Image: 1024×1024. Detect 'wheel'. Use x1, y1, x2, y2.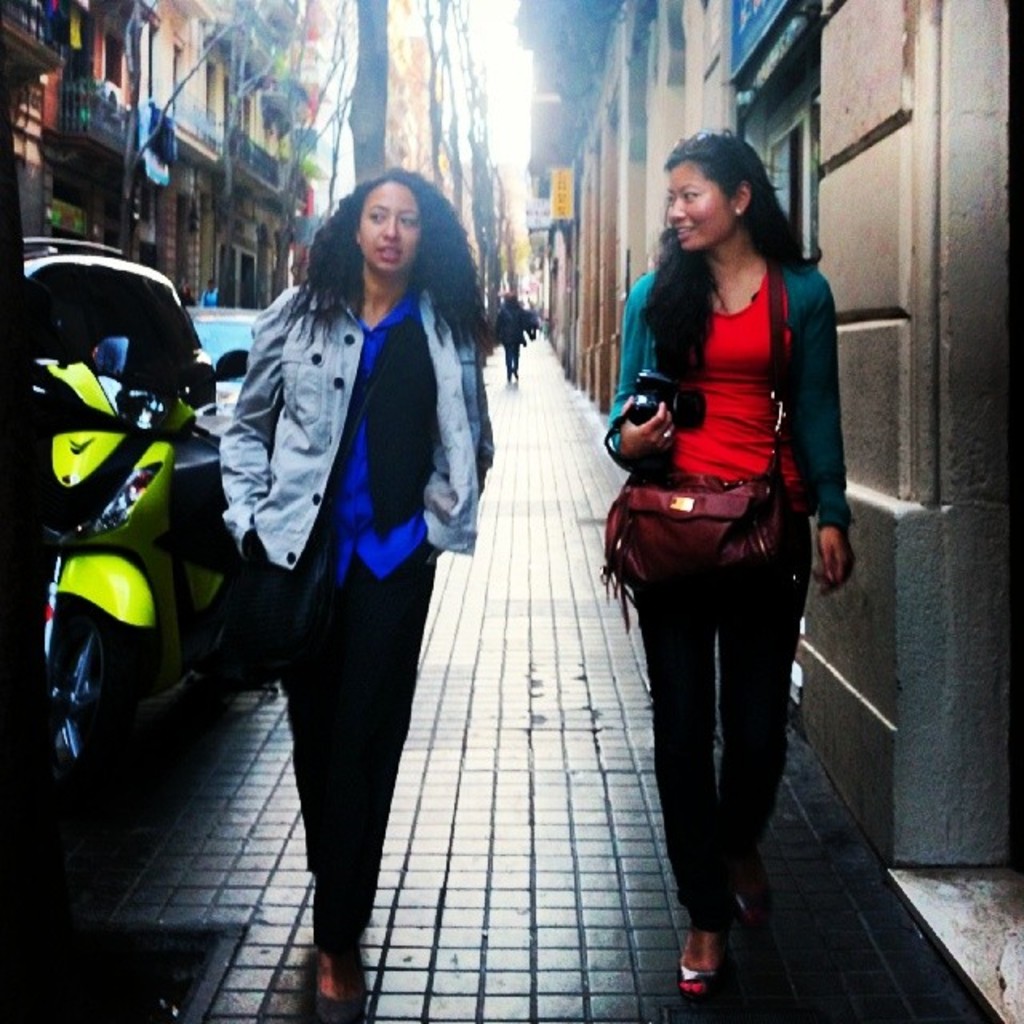
34, 613, 131, 779.
